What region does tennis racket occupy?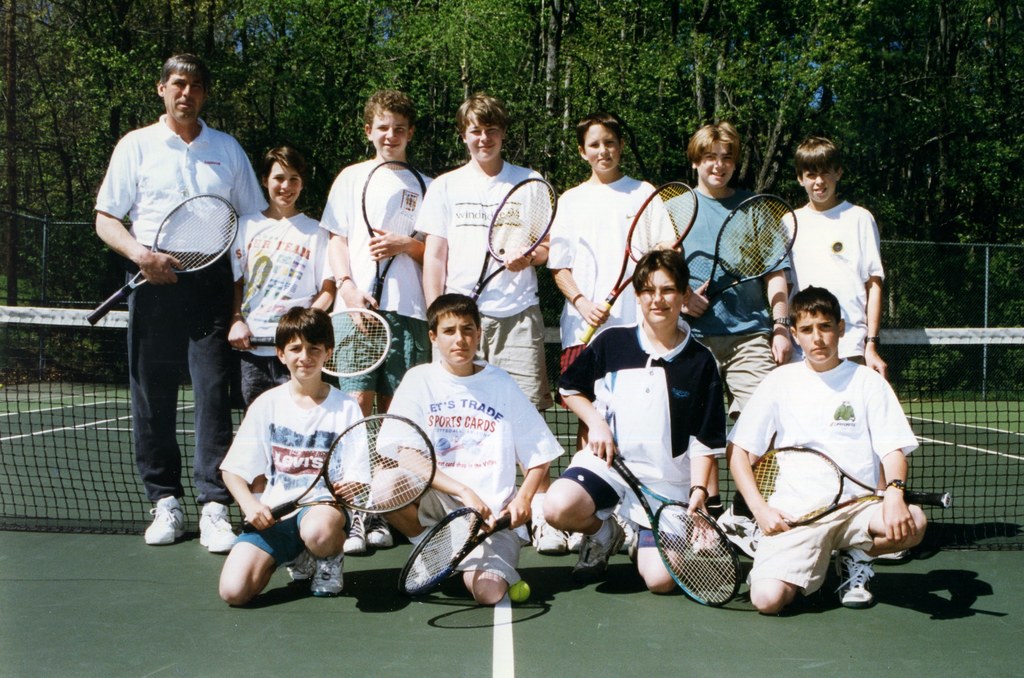
[467,177,557,304].
